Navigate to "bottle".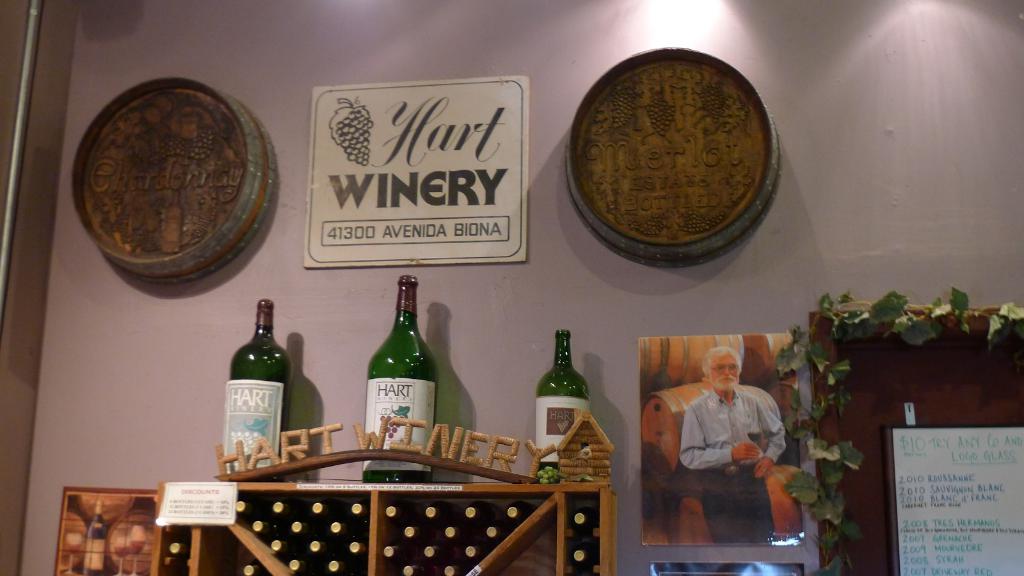
Navigation target: locate(403, 563, 436, 575).
